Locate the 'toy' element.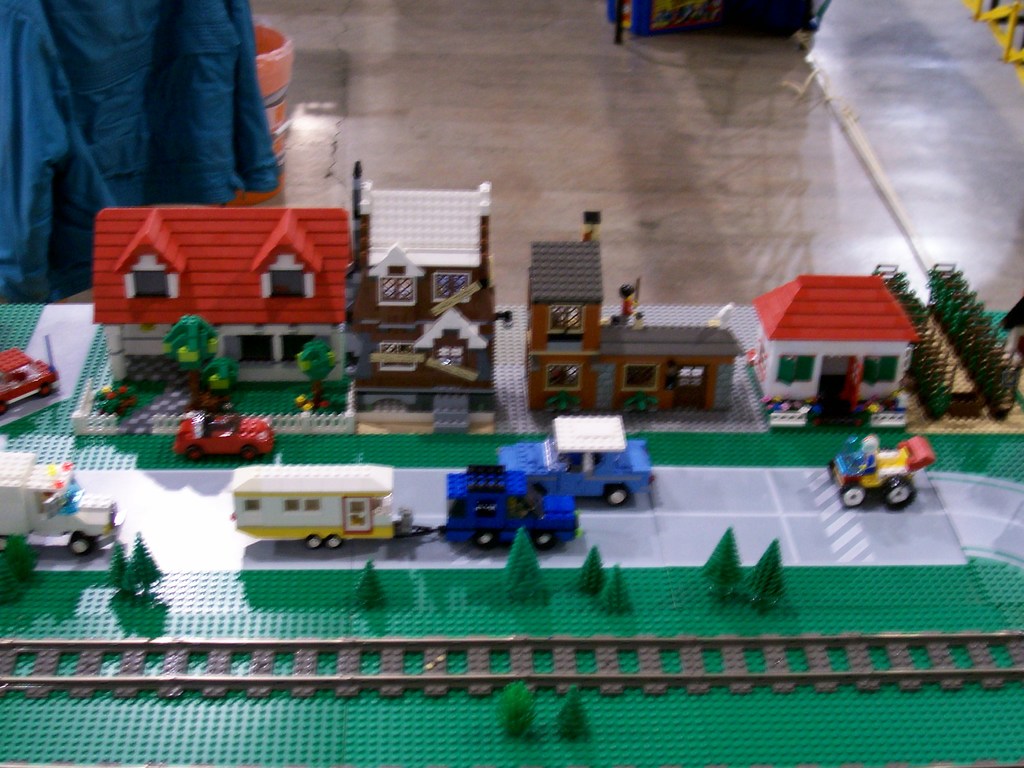
Element bbox: locate(739, 277, 913, 436).
